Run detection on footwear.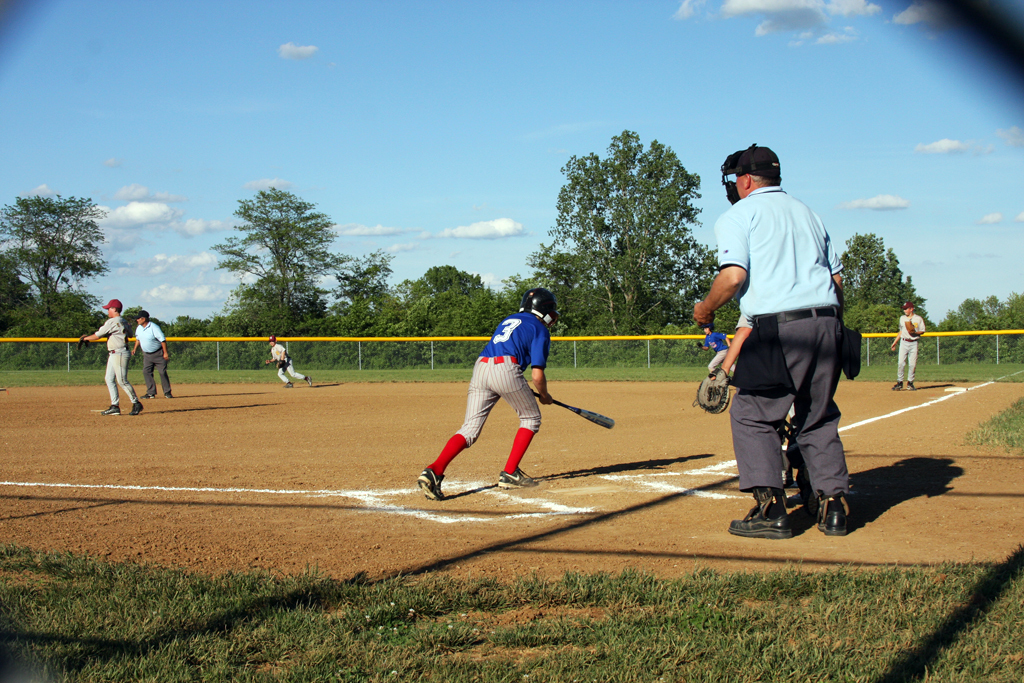
Result: 162 391 175 399.
